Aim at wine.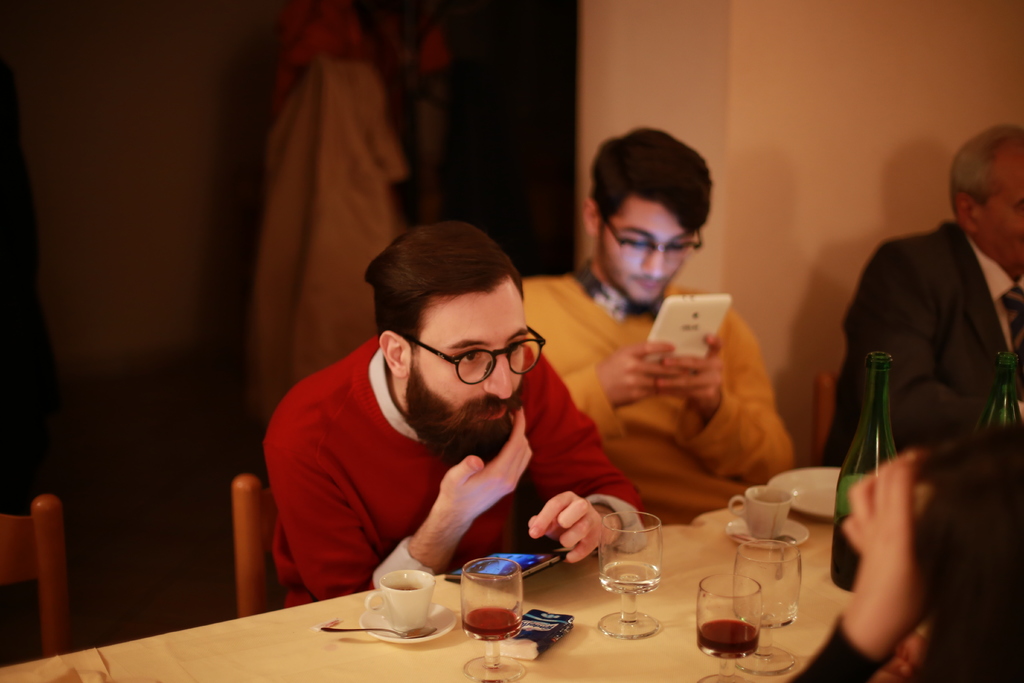
Aimed at Rect(834, 514, 860, 591).
